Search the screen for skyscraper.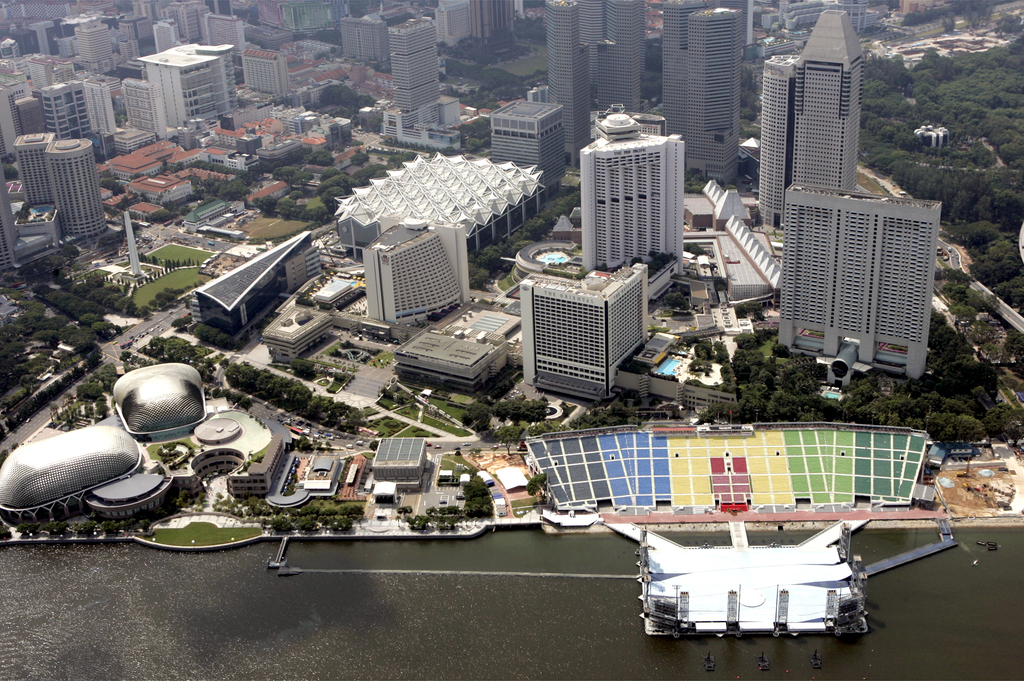
Found at box=[136, 41, 235, 125].
